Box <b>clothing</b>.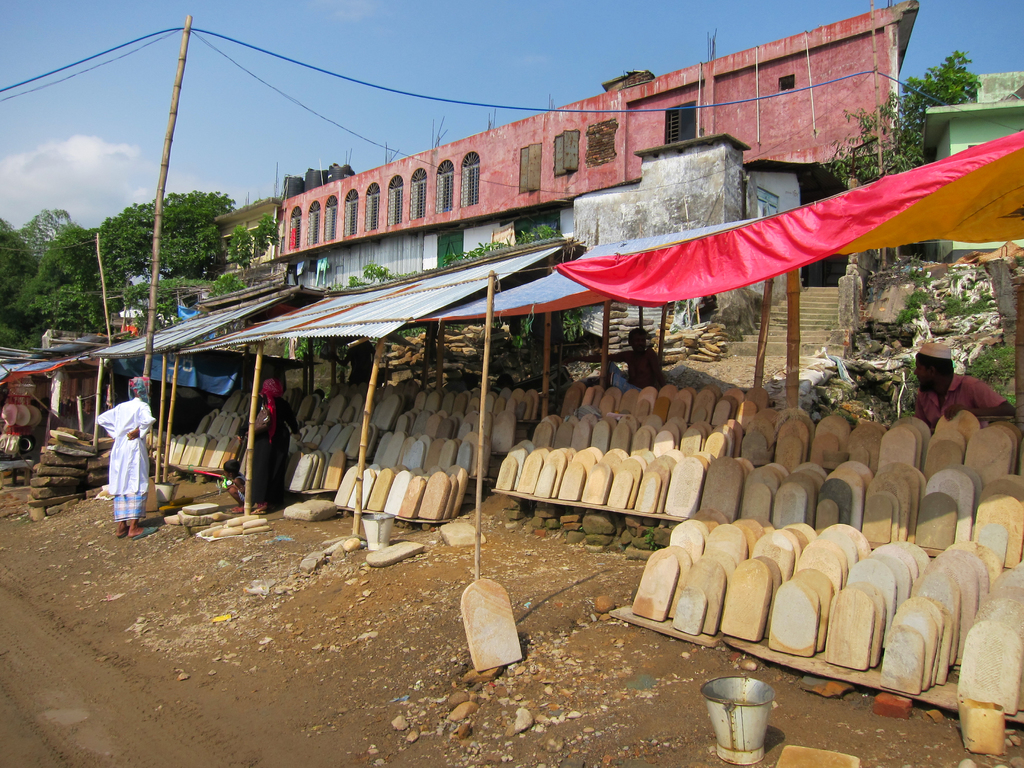
(x1=90, y1=376, x2=154, y2=534).
